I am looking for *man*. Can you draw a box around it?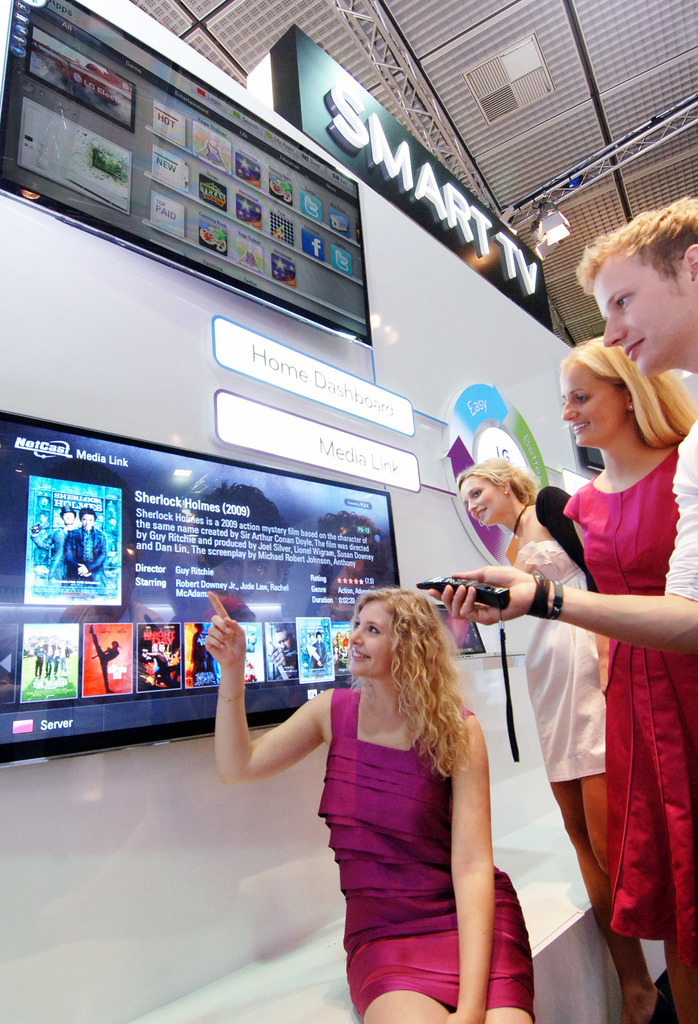
Sure, the bounding box is locate(61, 506, 108, 589).
